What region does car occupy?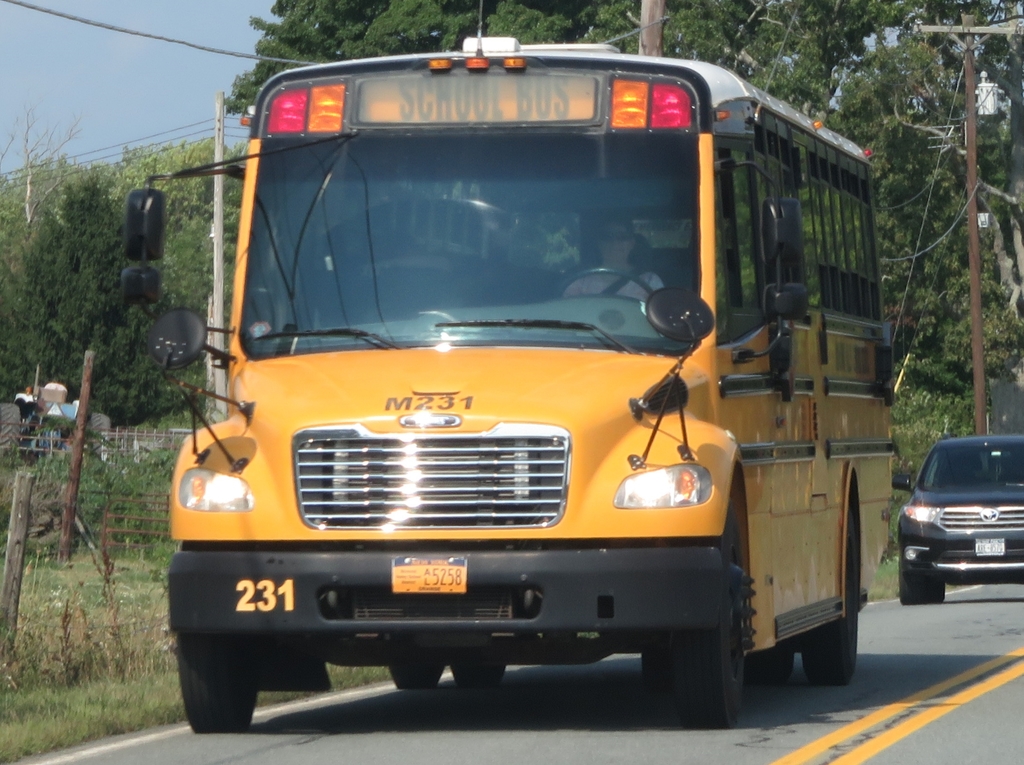
888:403:1023:601.
